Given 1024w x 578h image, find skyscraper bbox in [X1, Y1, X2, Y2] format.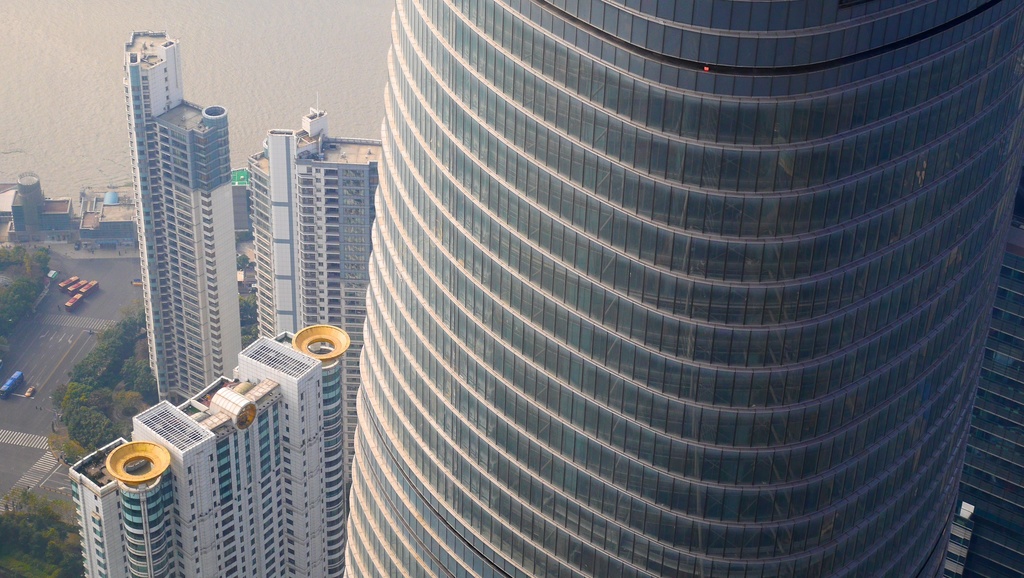
[104, 6, 248, 447].
